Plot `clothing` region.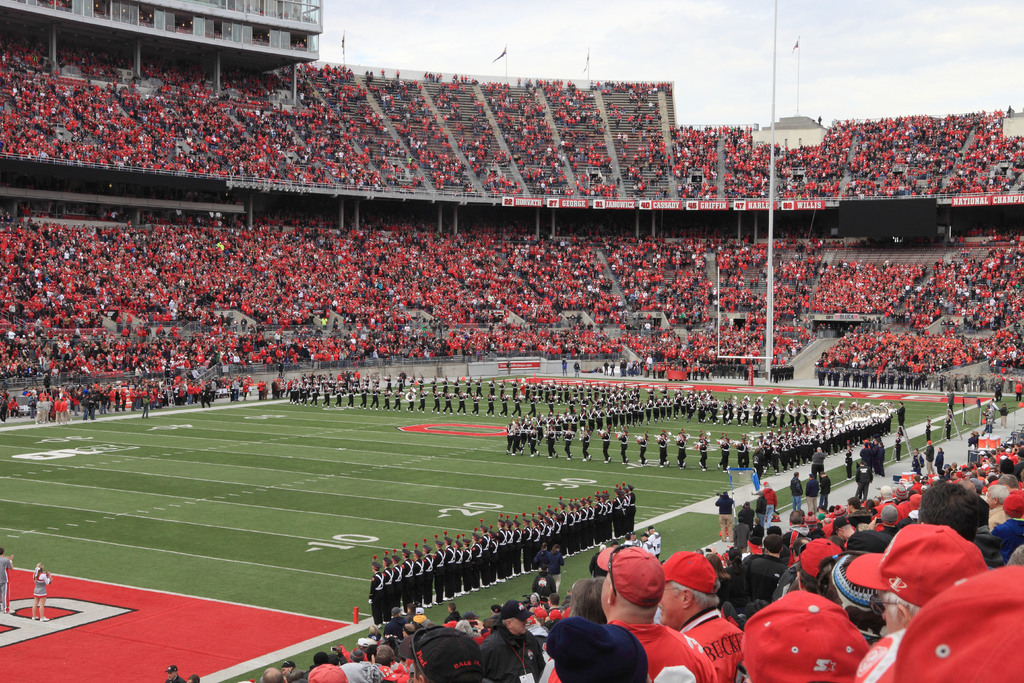
Plotted at locate(756, 407, 897, 466).
